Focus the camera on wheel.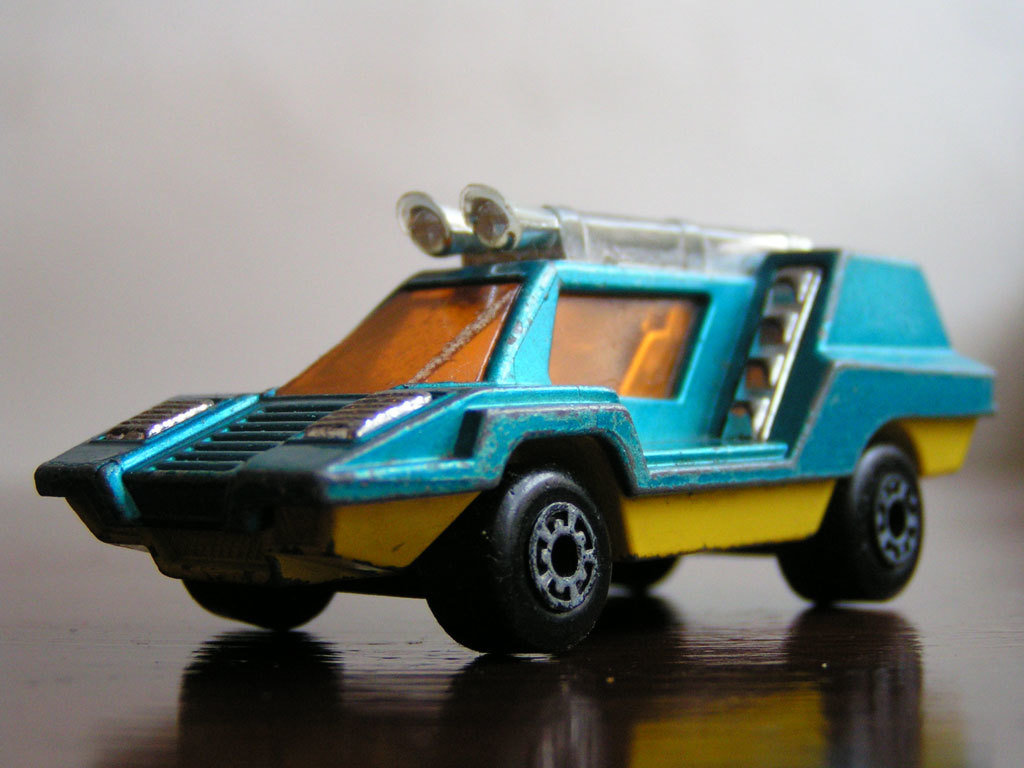
Focus region: BBox(182, 578, 334, 630).
